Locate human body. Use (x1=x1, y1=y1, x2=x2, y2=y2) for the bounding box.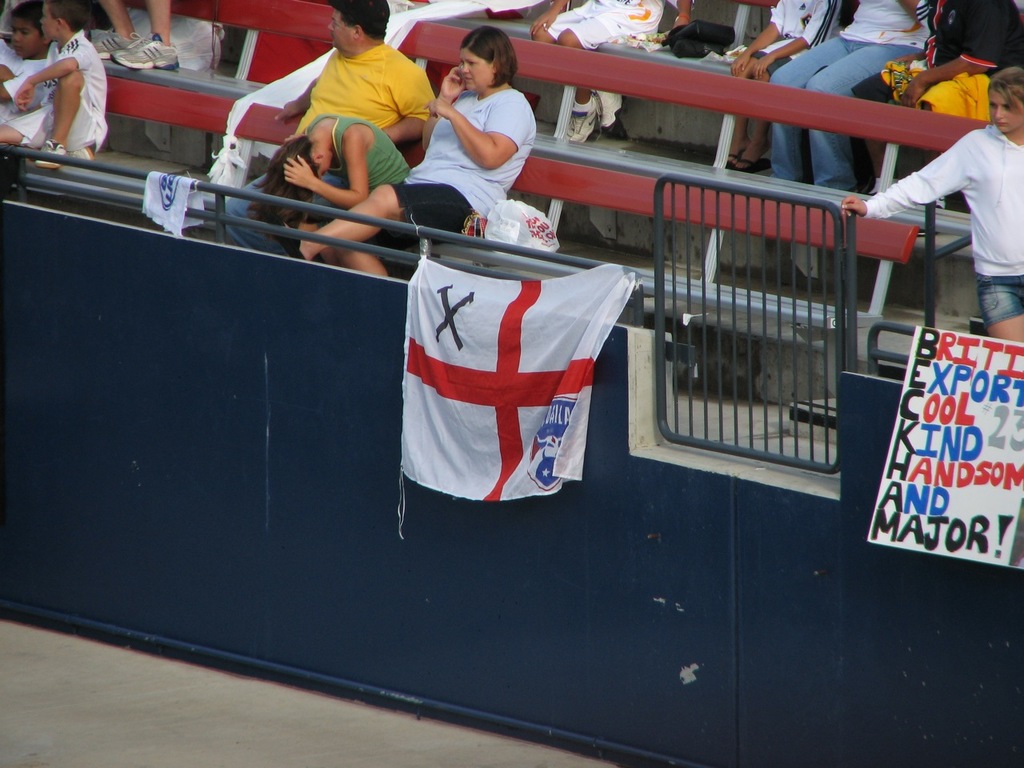
(x1=0, y1=56, x2=46, y2=122).
